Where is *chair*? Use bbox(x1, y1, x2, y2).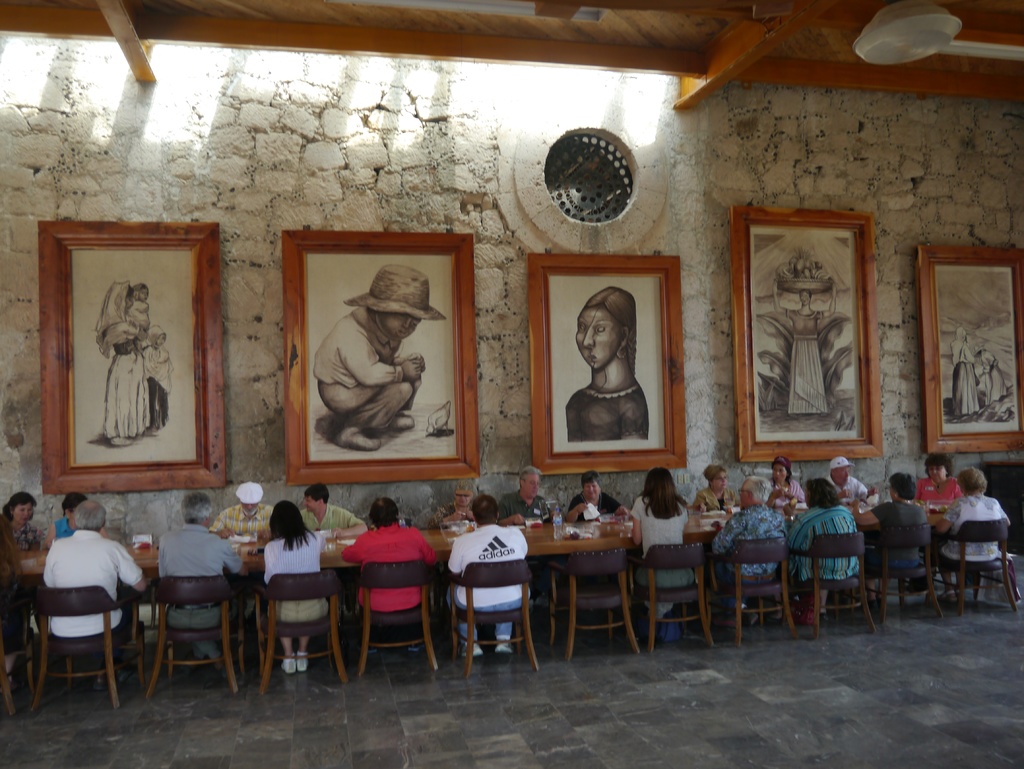
bbox(440, 559, 538, 668).
